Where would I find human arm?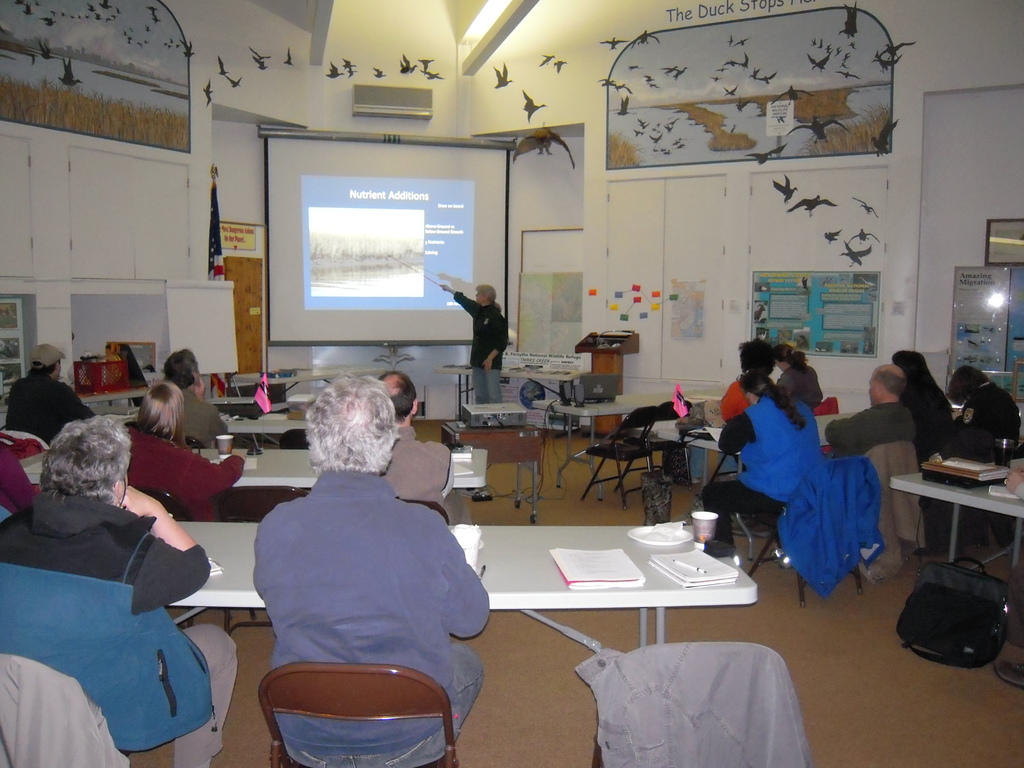
At bbox=(813, 362, 824, 404).
